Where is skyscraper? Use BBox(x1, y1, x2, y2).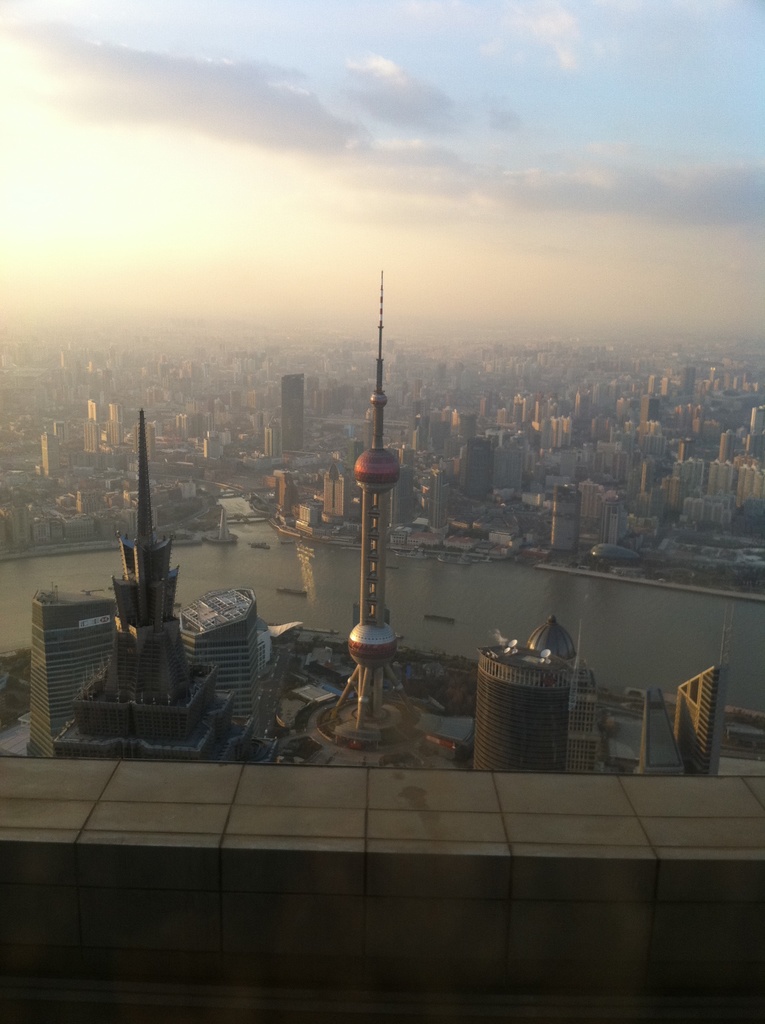
BBox(469, 648, 571, 774).
